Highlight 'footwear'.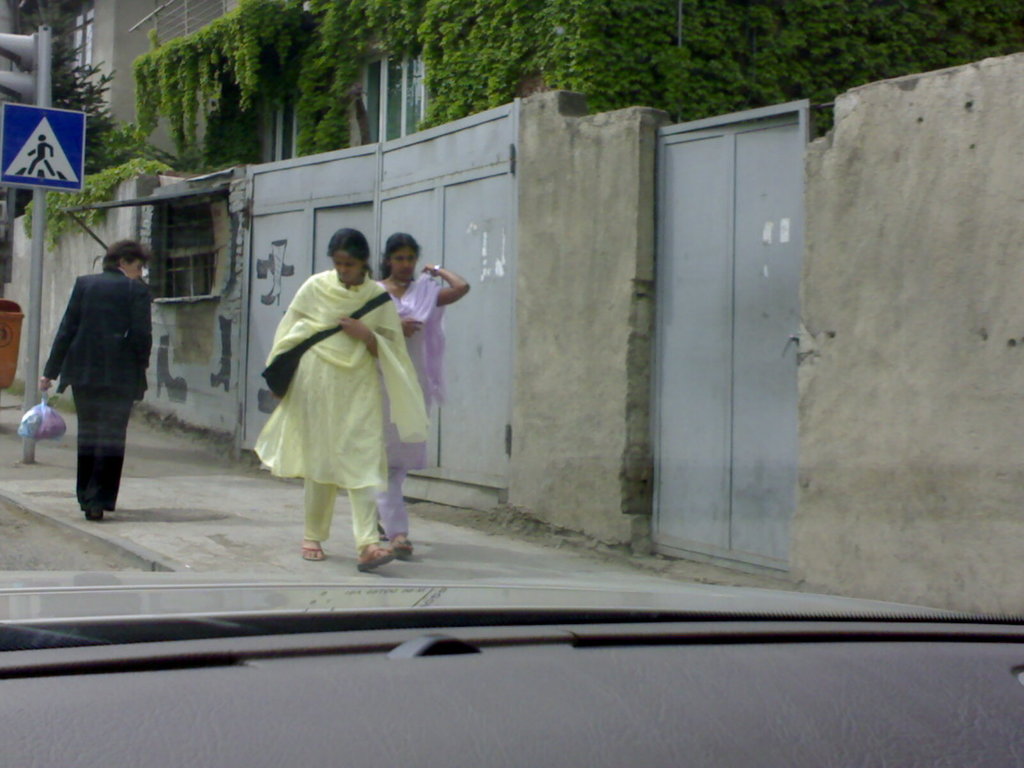
Highlighted region: locate(387, 541, 413, 556).
